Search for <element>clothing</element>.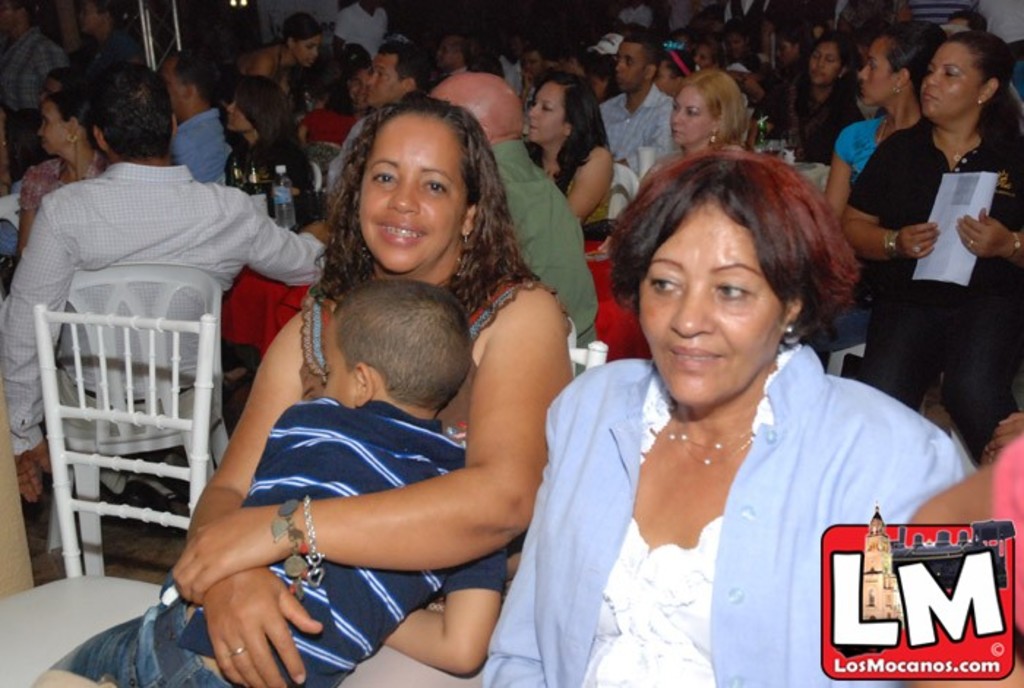
Found at 53:401:506:687.
